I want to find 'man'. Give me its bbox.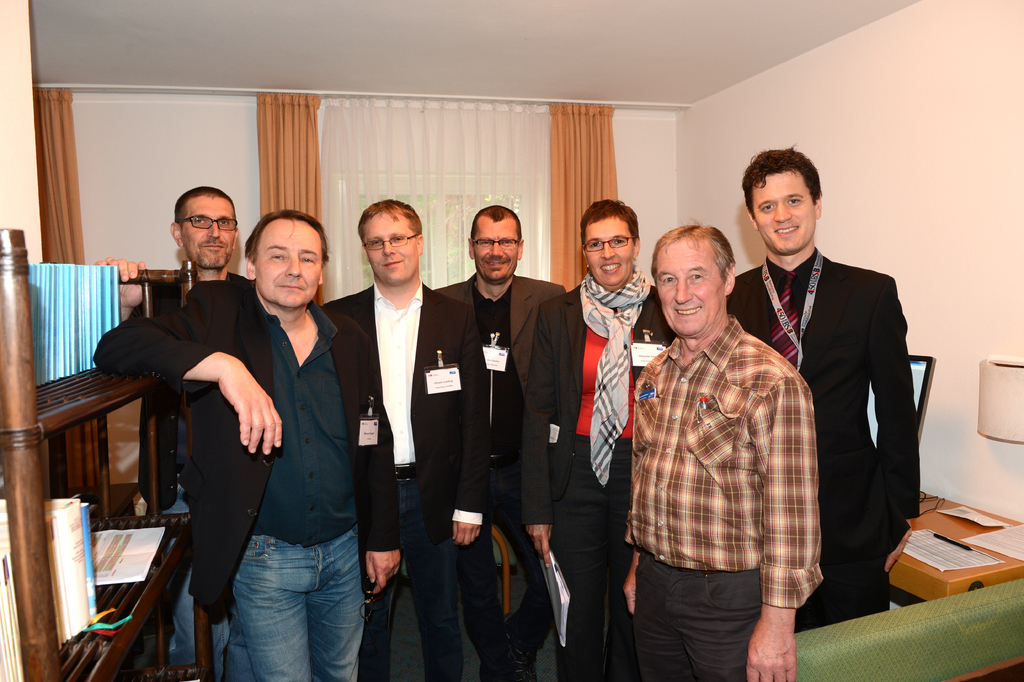
433 198 572 678.
